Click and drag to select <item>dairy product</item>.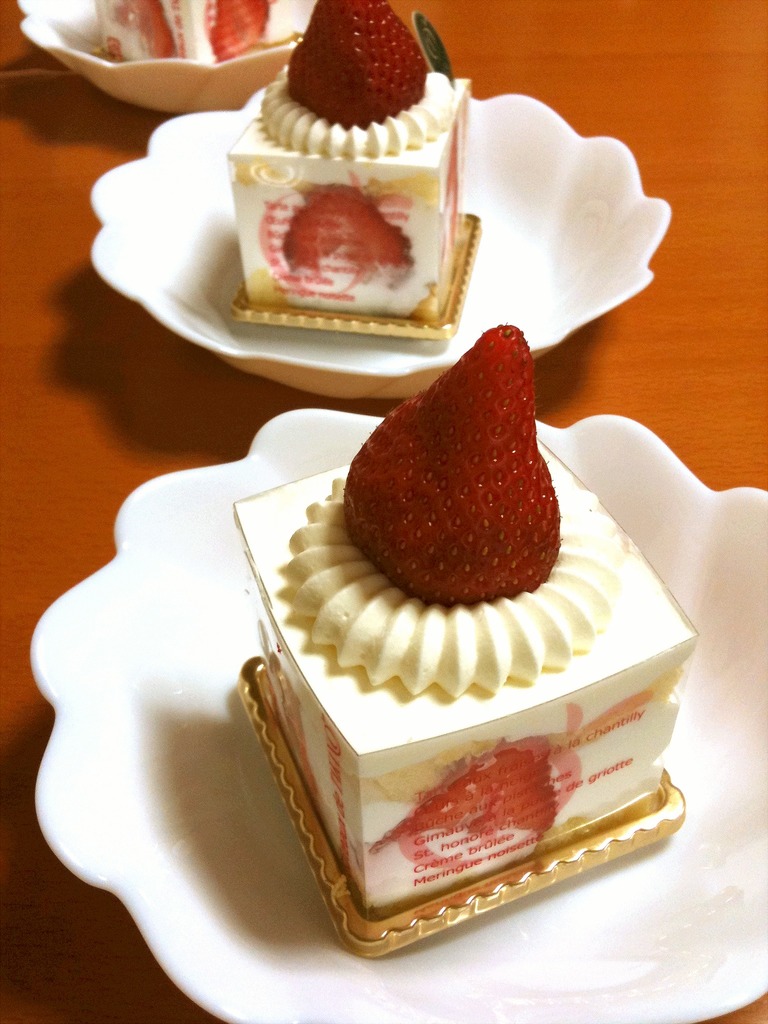
Selection: rect(250, 356, 467, 579).
